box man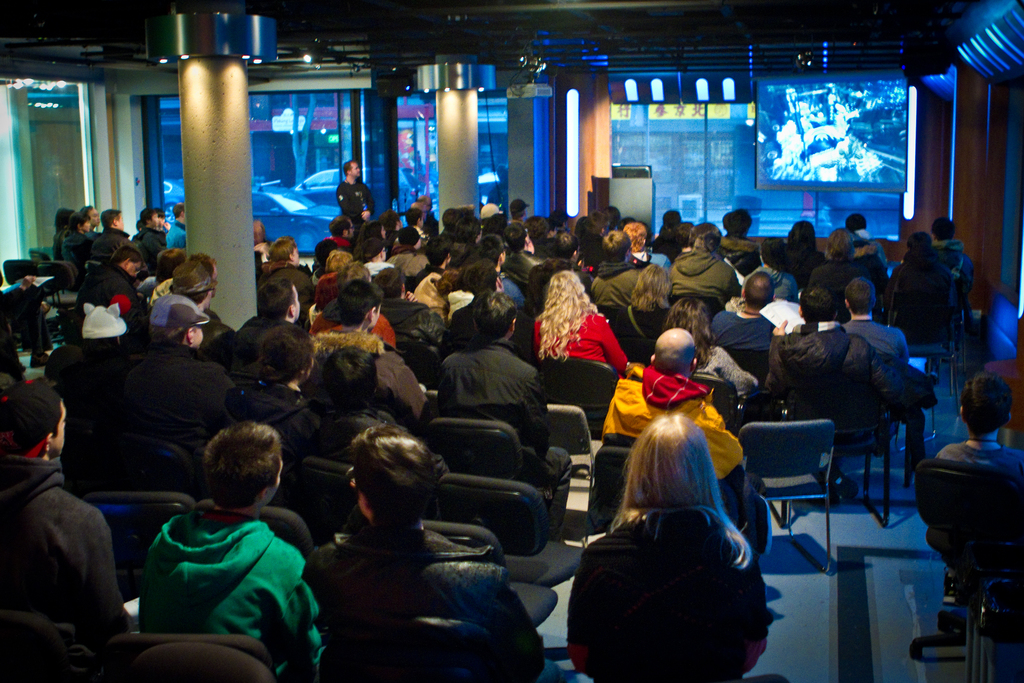
select_region(476, 235, 527, 305)
